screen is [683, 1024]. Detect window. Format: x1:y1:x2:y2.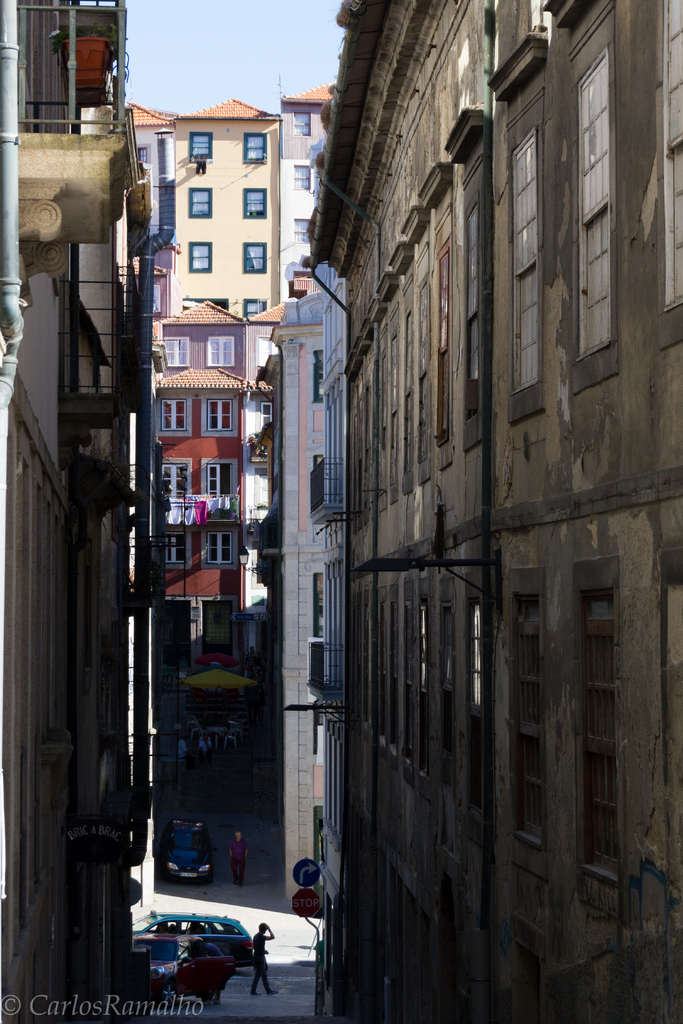
247:178:270:215.
